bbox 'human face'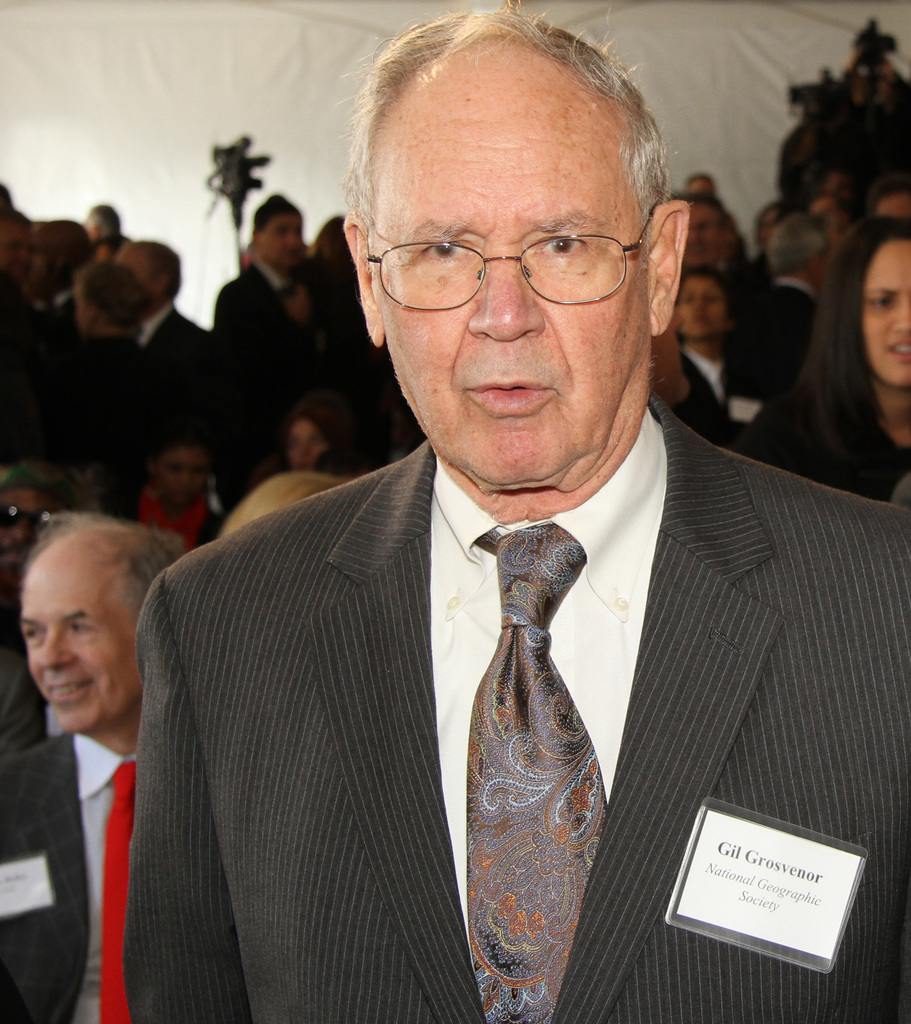
box(378, 104, 646, 485)
